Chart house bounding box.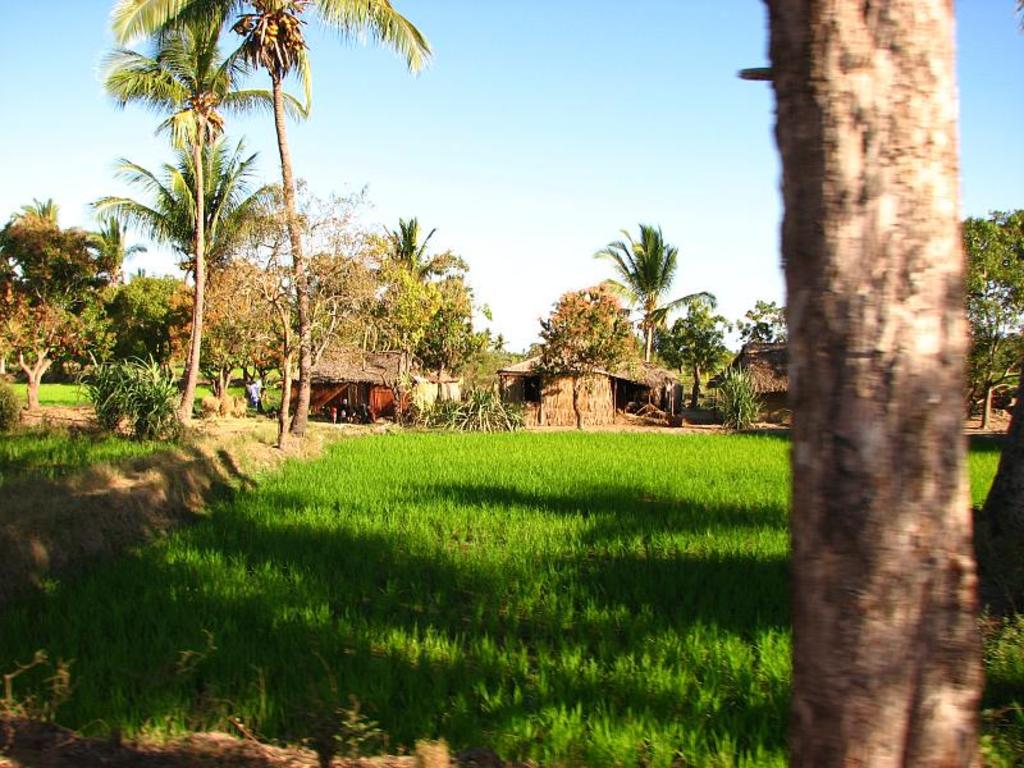
Charted: (left=280, top=337, right=430, bottom=426).
